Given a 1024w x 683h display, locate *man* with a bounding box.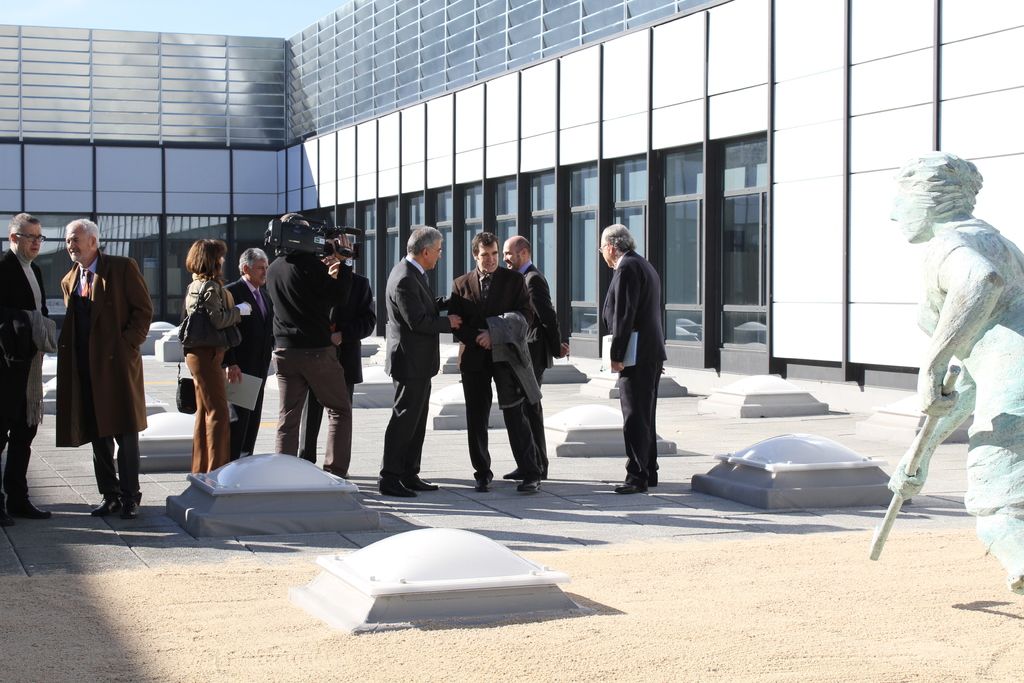
Located: region(227, 245, 276, 461).
